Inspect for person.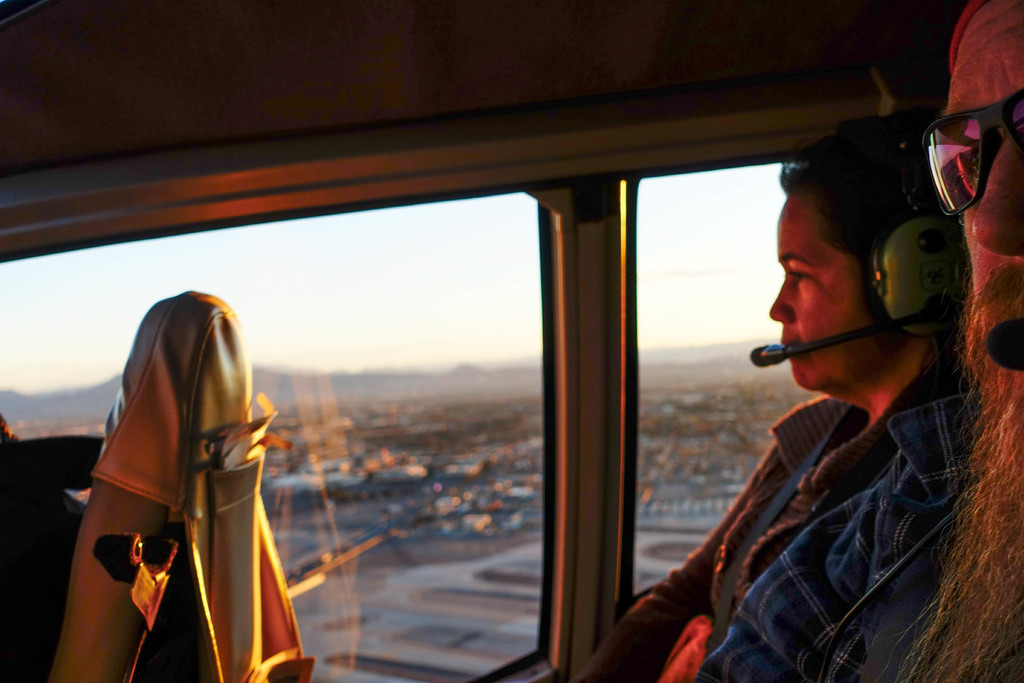
Inspection: x1=668 y1=136 x2=986 y2=584.
